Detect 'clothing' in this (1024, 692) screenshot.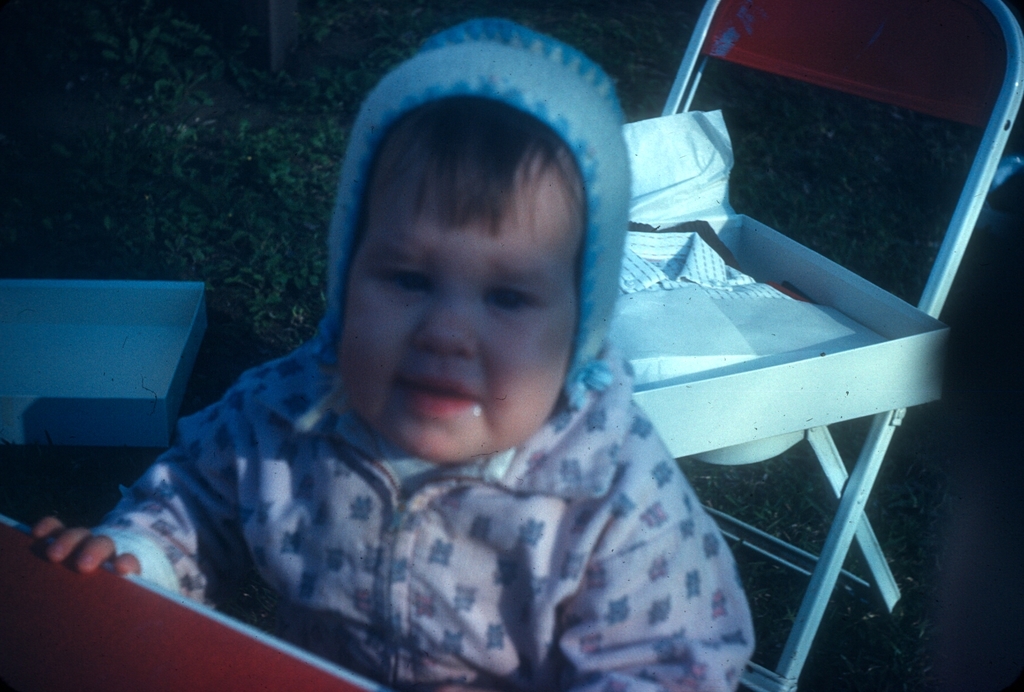
Detection: l=83, t=128, r=774, b=691.
